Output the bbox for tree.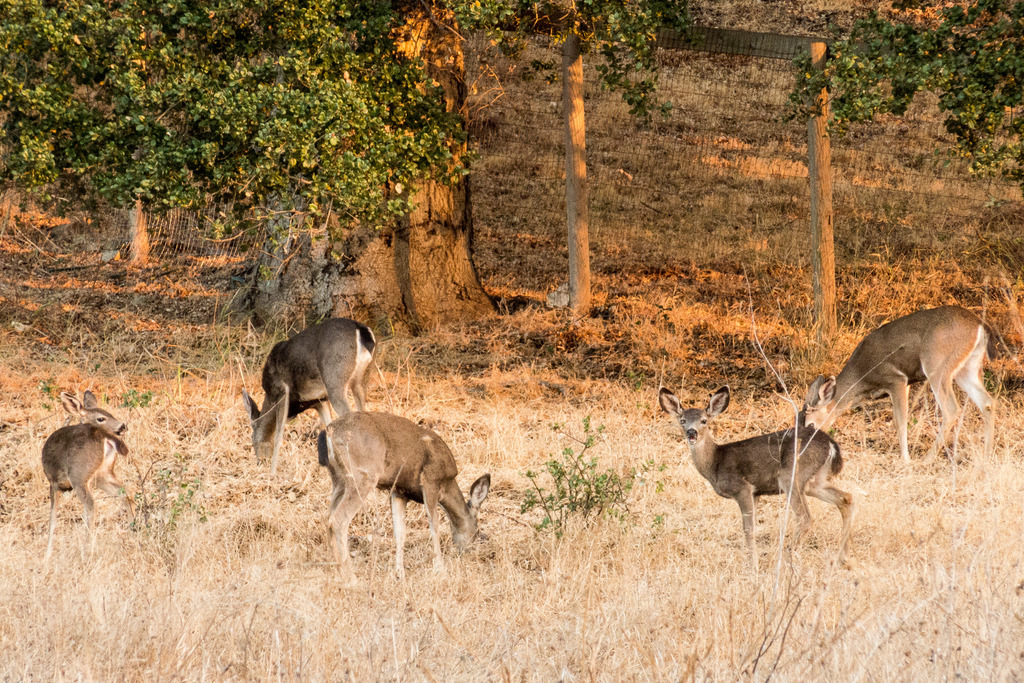
[0,5,481,325].
